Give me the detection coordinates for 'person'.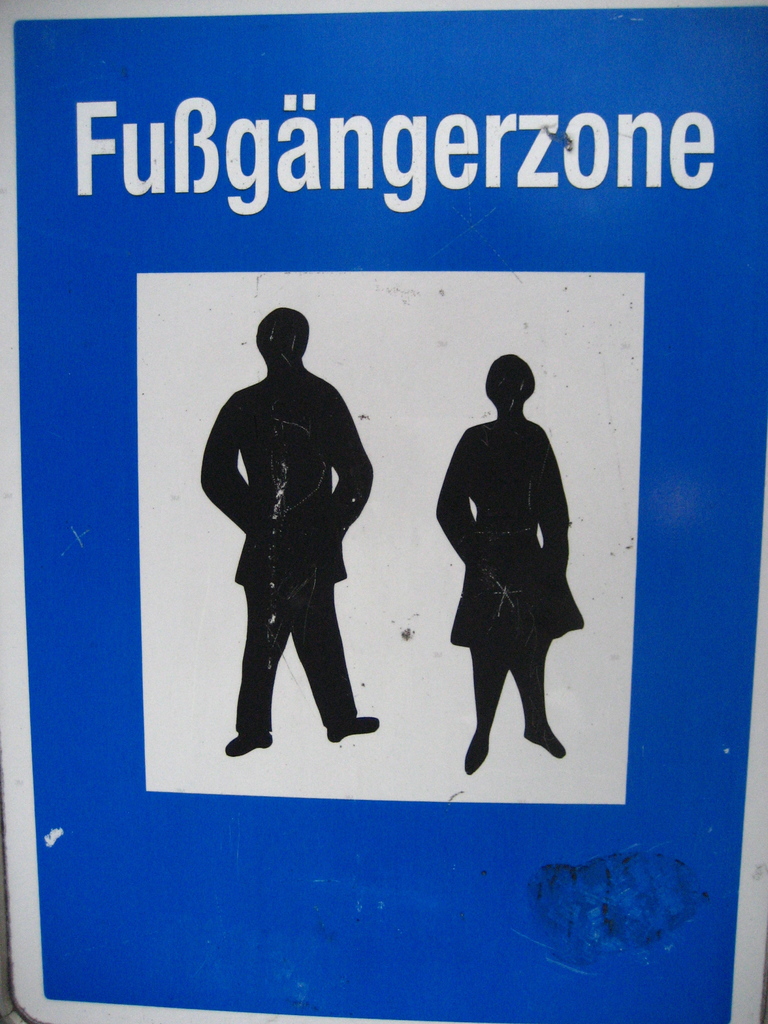
locate(202, 281, 391, 797).
